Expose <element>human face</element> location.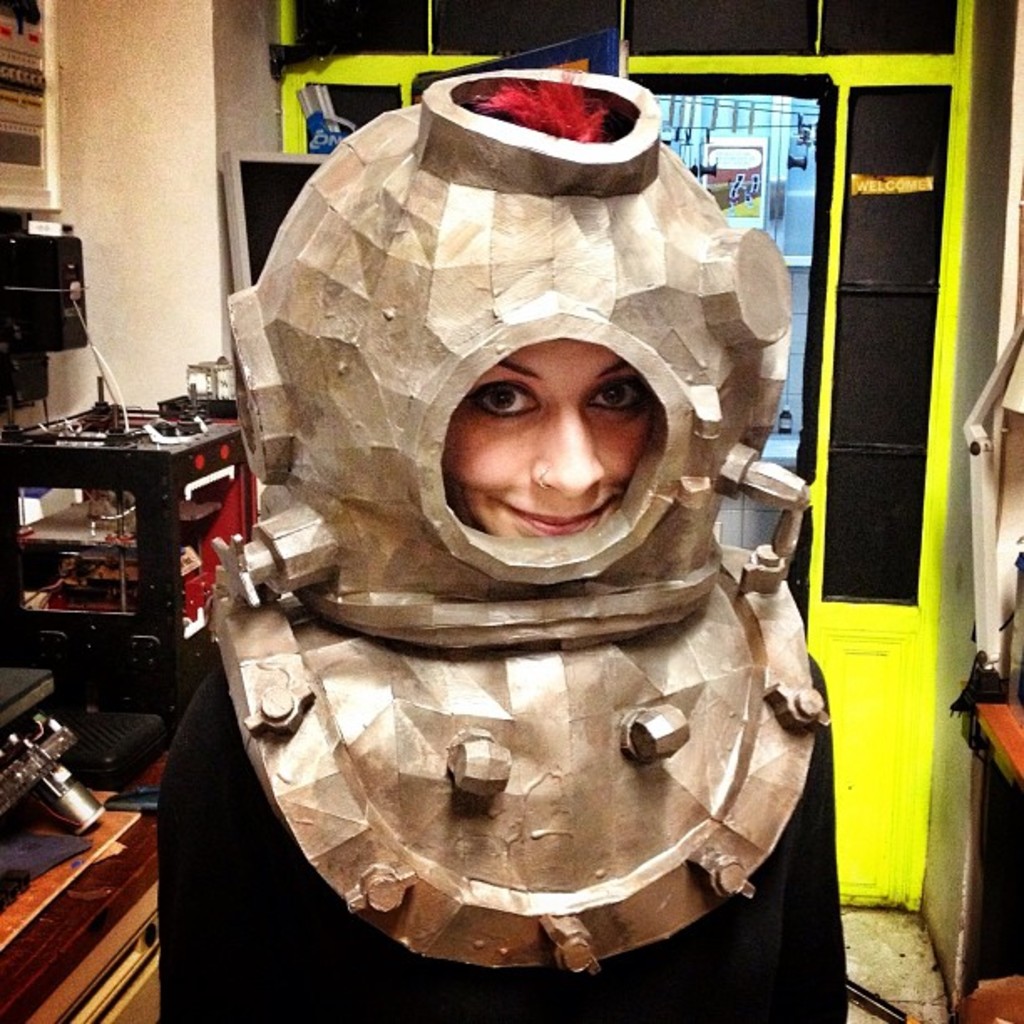
Exposed at crop(442, 346, 653, 537).
